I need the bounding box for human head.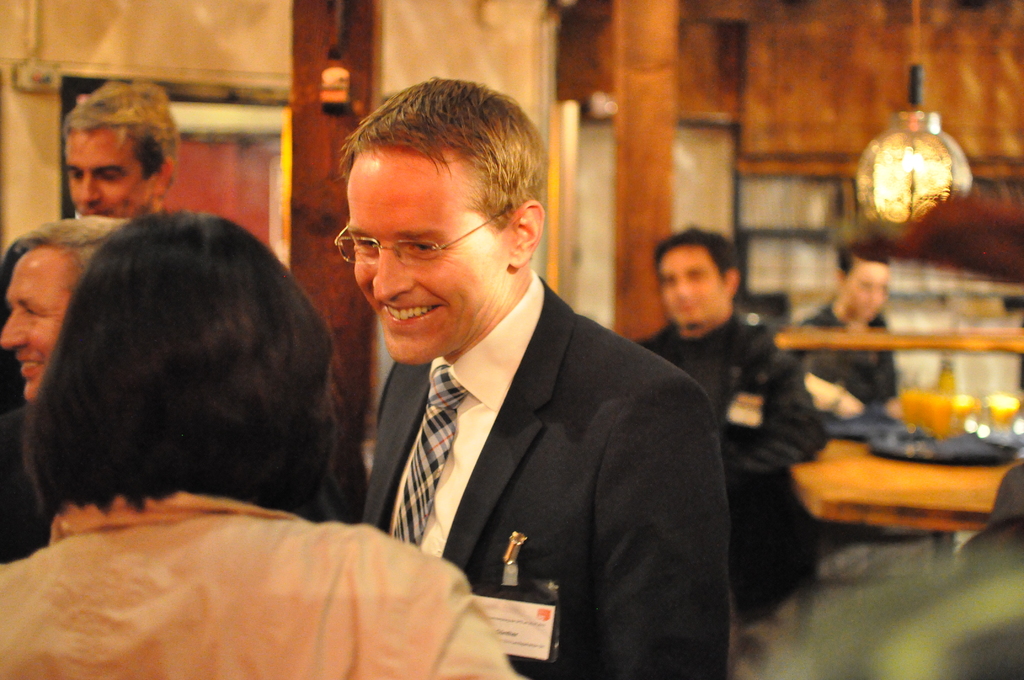
Here it is: <region>0, 215, 130, 403</region>.
